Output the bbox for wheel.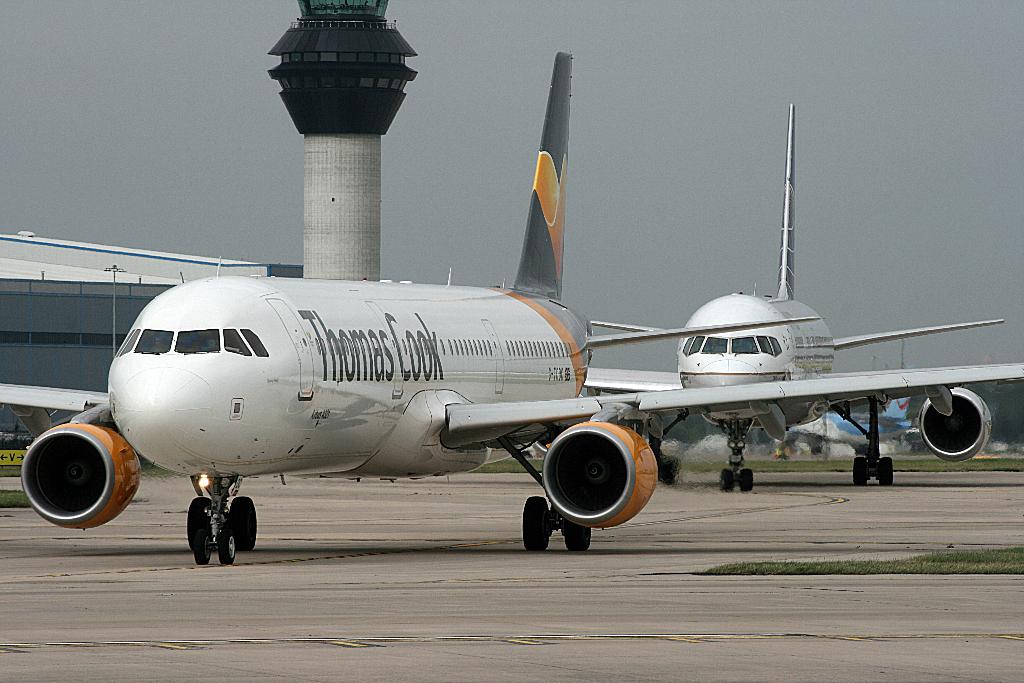
left=720, top=470, right=735, bottom=493.
